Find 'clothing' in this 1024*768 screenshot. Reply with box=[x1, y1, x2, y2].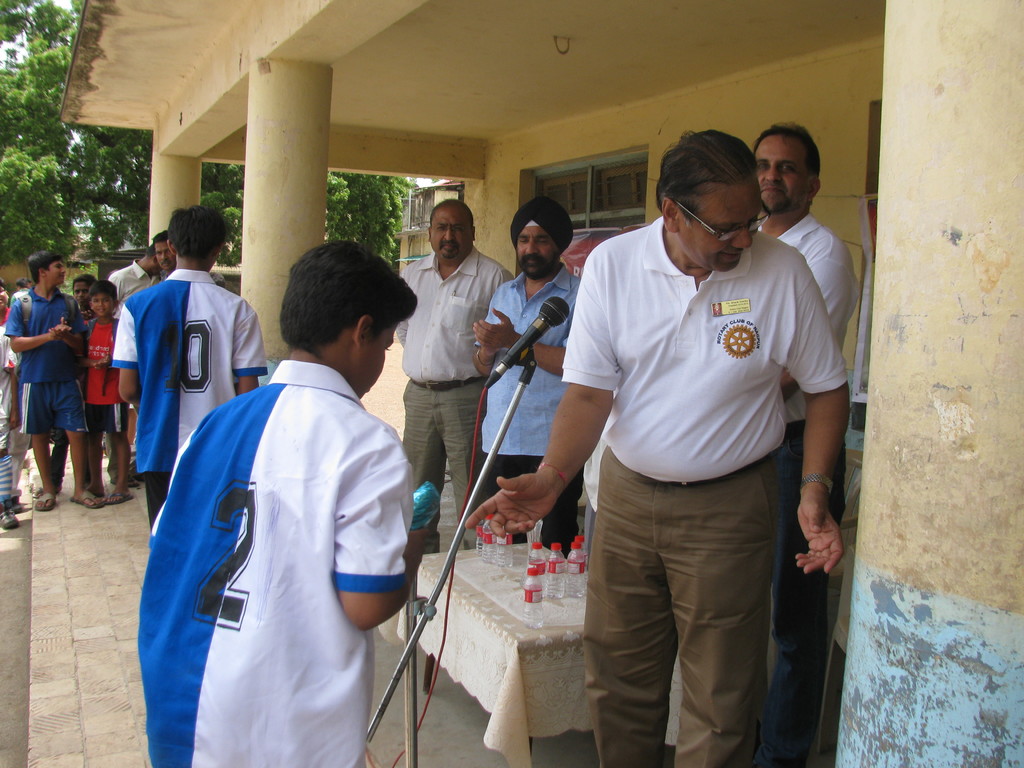
box=[106, 250, 162, 311].
